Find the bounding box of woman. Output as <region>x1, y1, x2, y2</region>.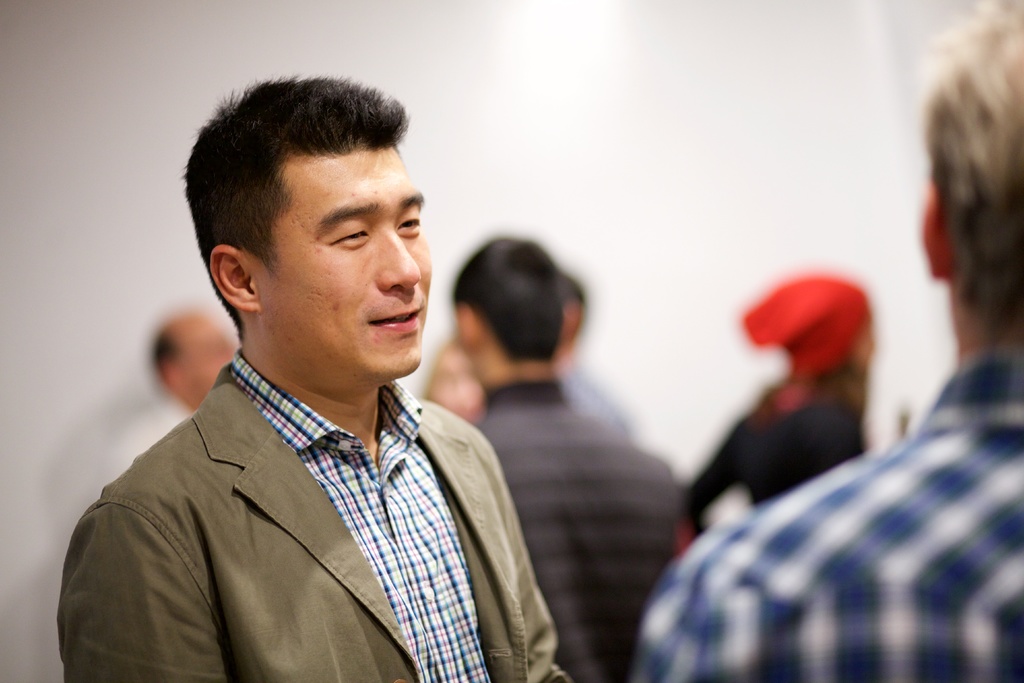
<region>676, 276, 878, 538</region>.
